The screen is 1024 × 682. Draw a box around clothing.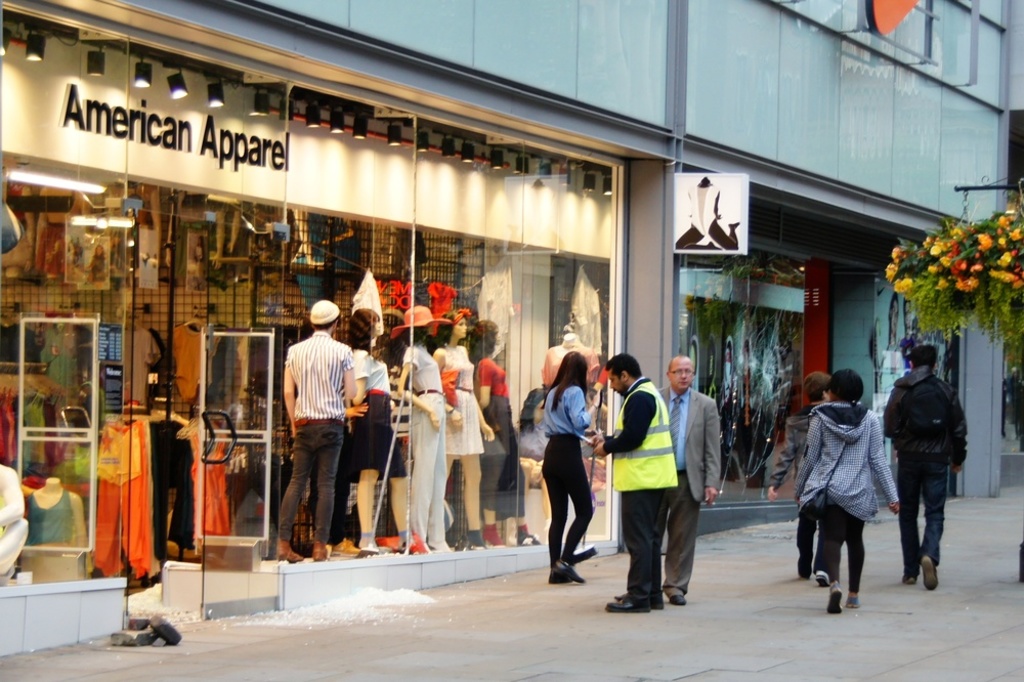
region(283, 327, 346, 542).
